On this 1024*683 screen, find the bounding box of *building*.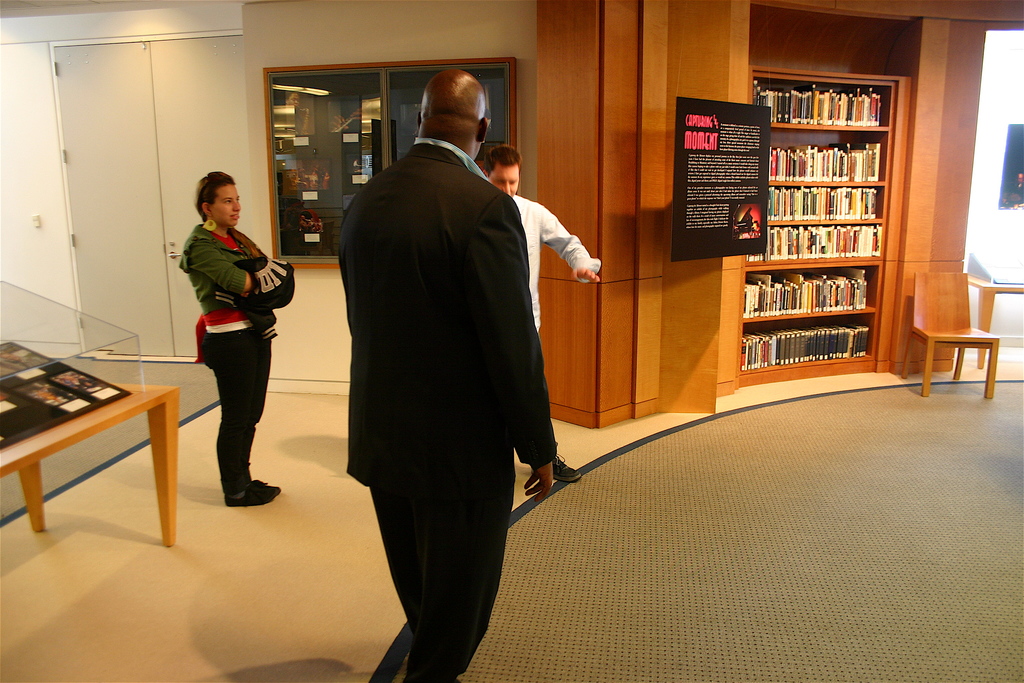
Bounding box: box(0, 3, 1023, 682).
